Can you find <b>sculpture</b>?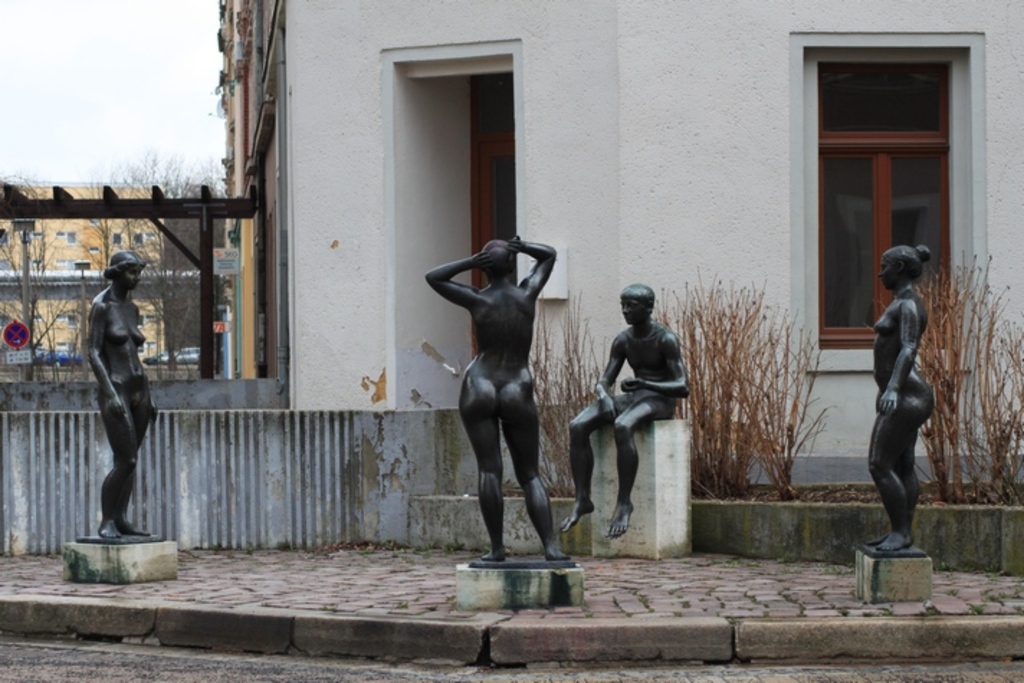
Yes, bounding box: bbox=(552, 285, 695, 544).
